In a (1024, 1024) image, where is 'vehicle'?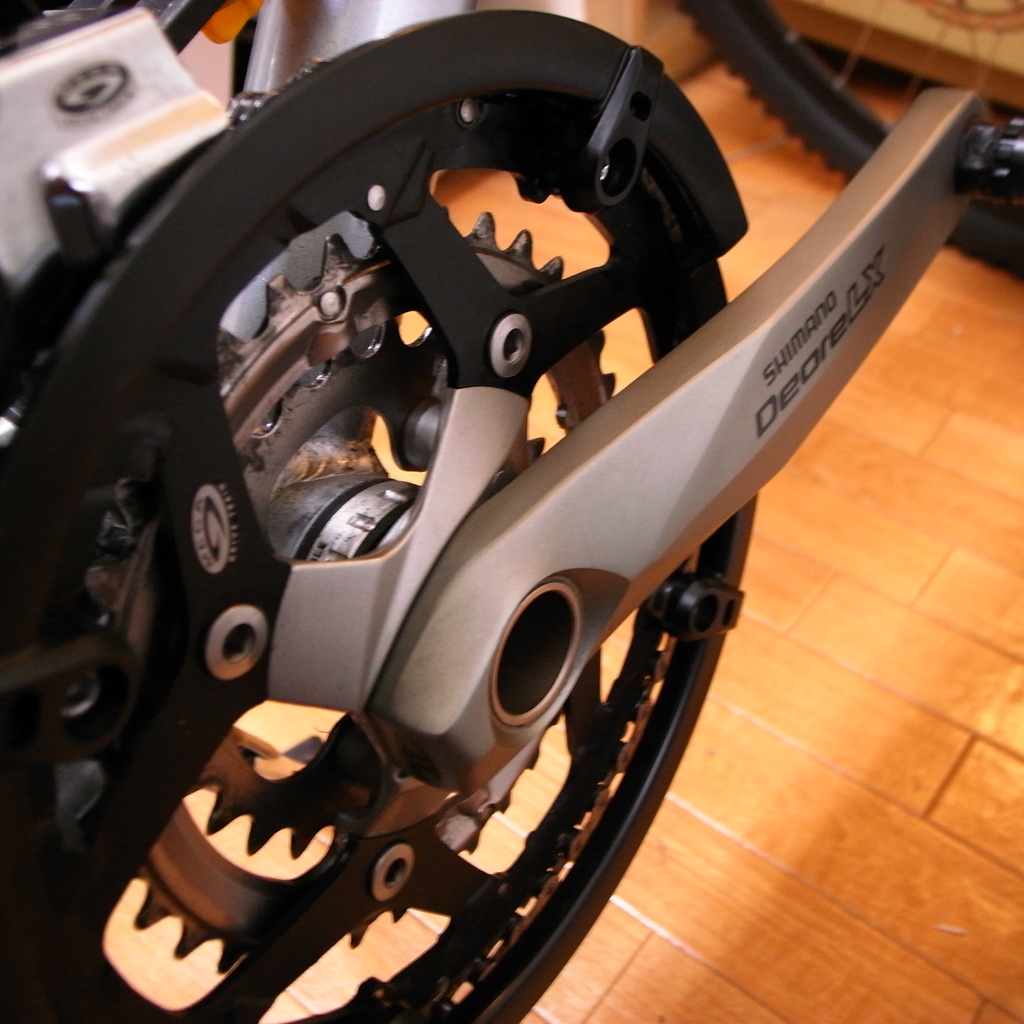
<bbox>0, 0, 1023, 1023</bbox>.
